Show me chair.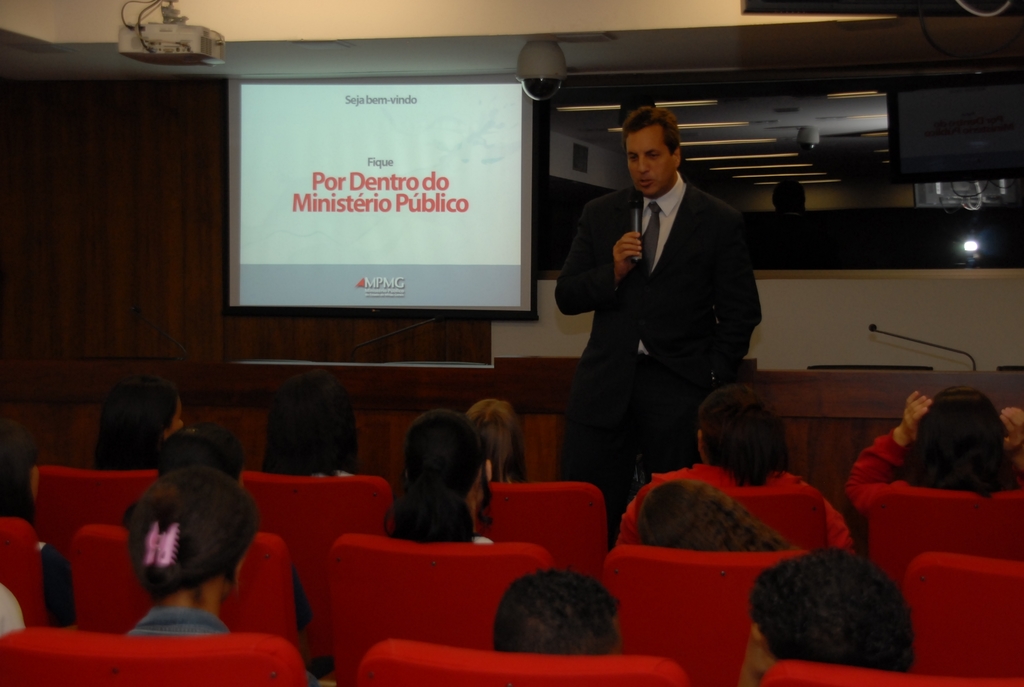
chair is here: (left=810, top=367, right=939, bottom=371).
